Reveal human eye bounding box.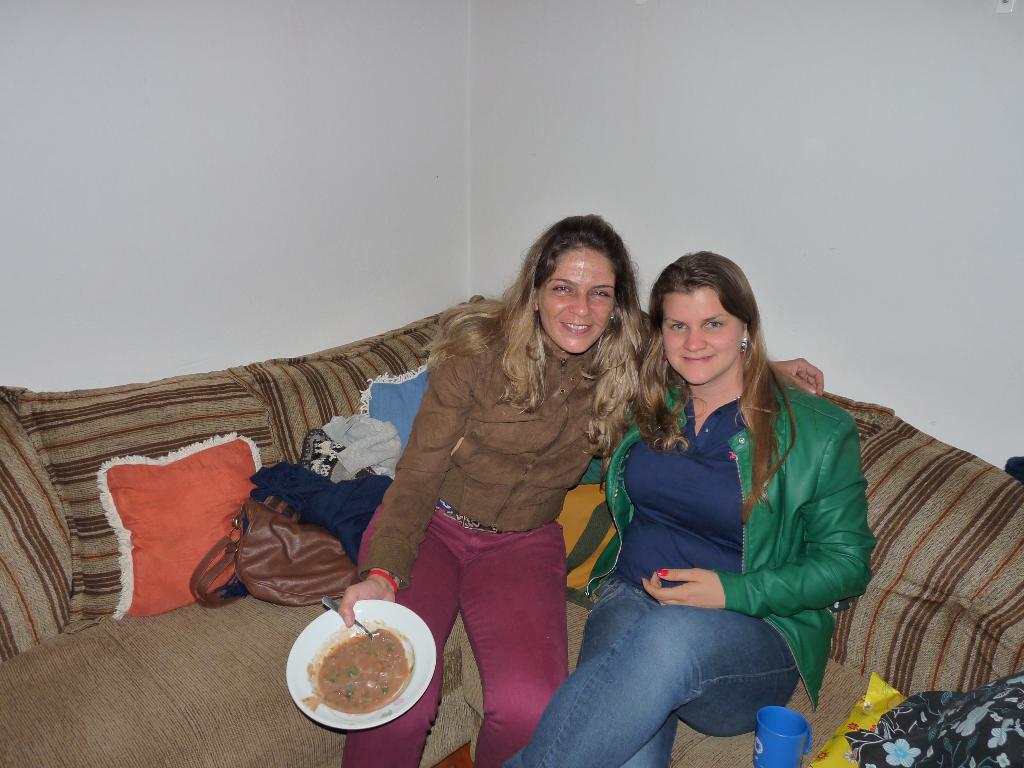
Revealed: region(662, 321, 692, 333).
